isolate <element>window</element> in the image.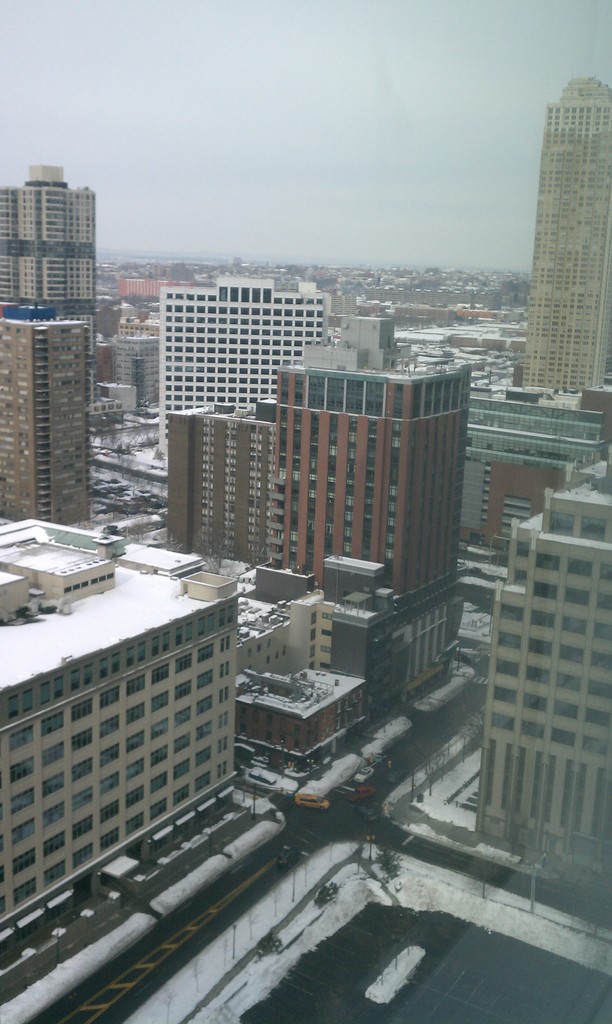
Isolated region: bbox(254, 643, 264, 651).
